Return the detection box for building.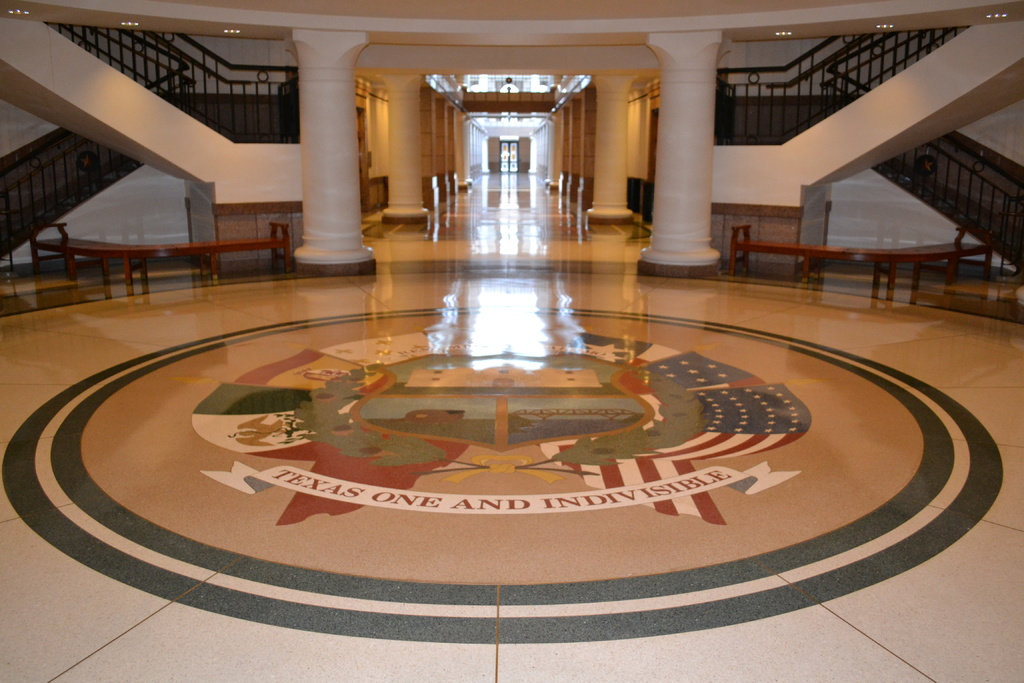
(left=0, top=0, right=1023, bottom=281).
